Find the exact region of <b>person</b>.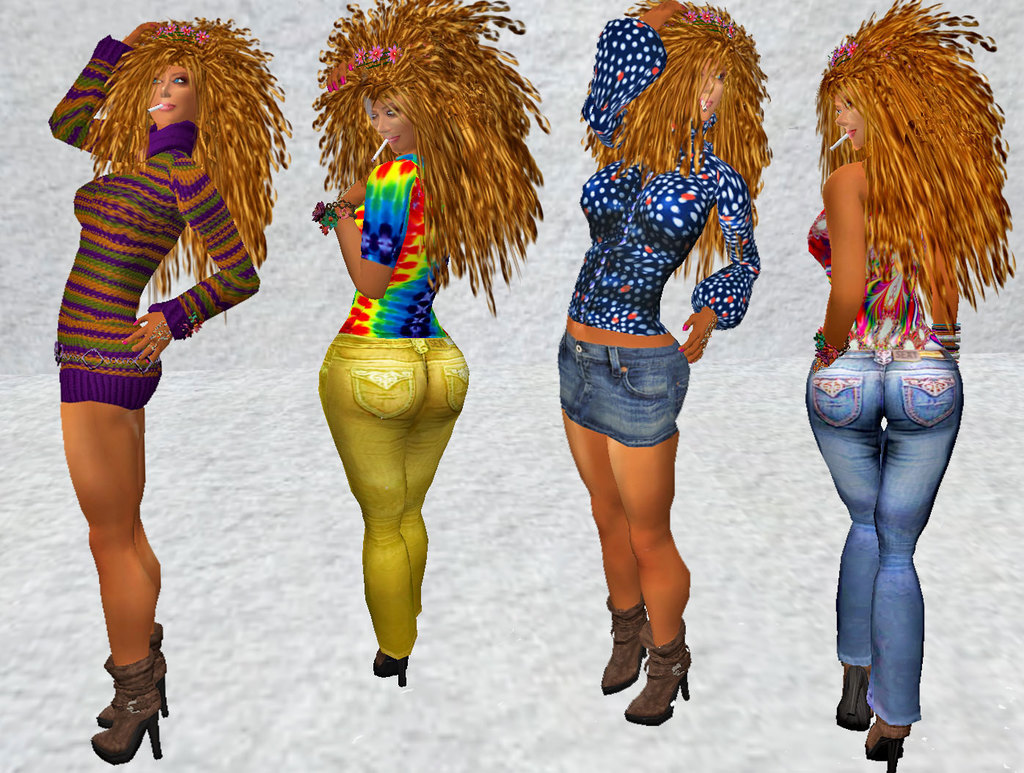
Exact region: 41 13 296 758.
